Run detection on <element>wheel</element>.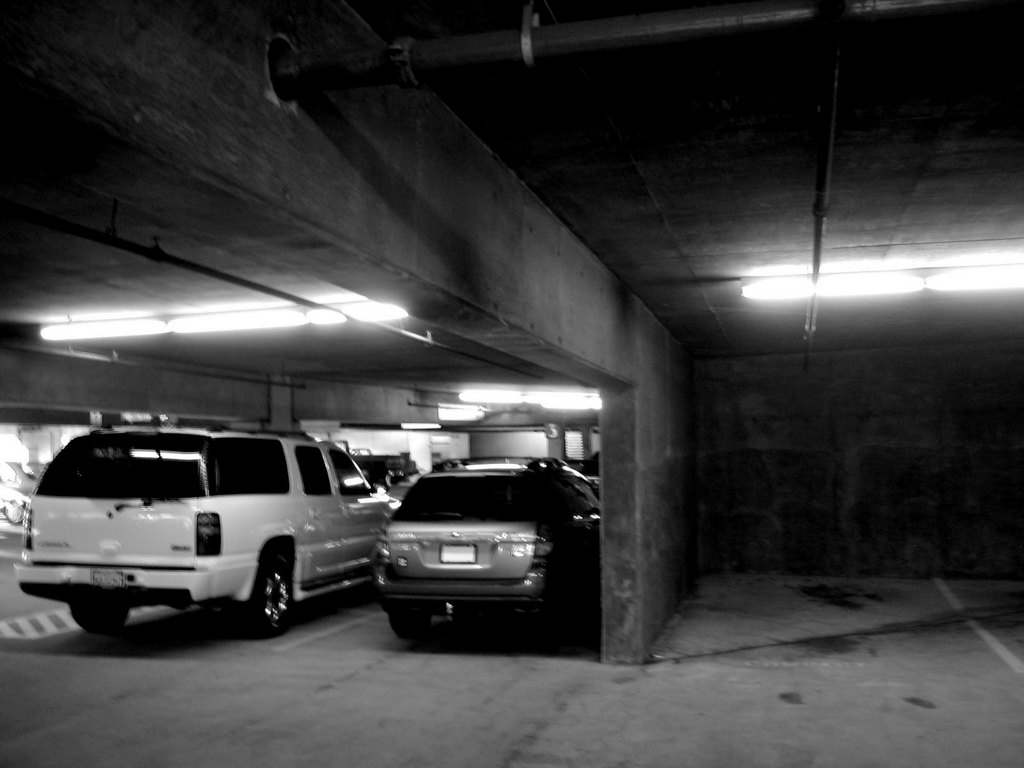
Result: pyautogui.locateOnScreen(65, 603, 134, 632).
